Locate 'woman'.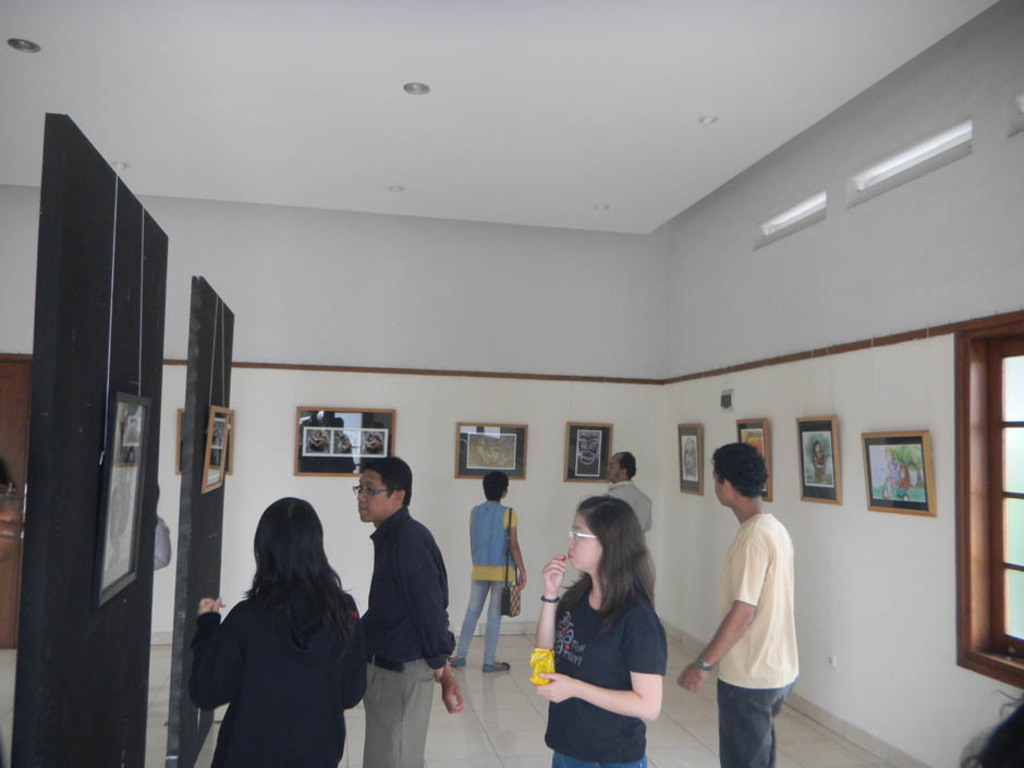
Bounding box: bbox=[533, 500, 672, 767].
